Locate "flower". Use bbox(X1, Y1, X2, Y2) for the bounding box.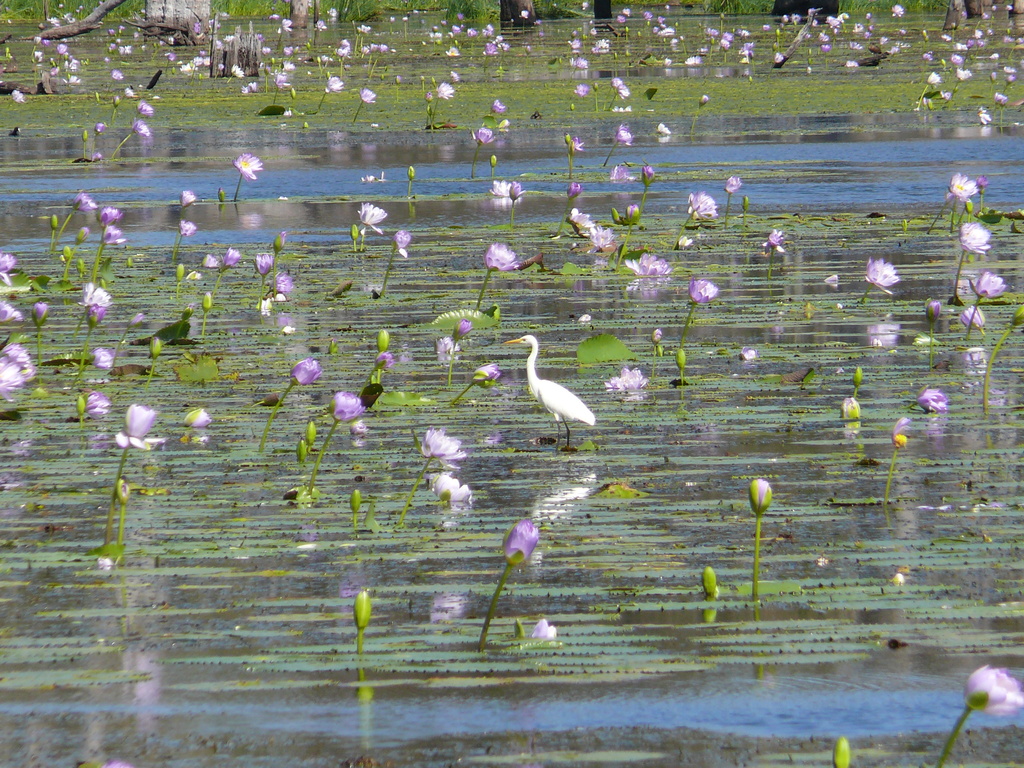
bbox(202, 255, 219, 264).
